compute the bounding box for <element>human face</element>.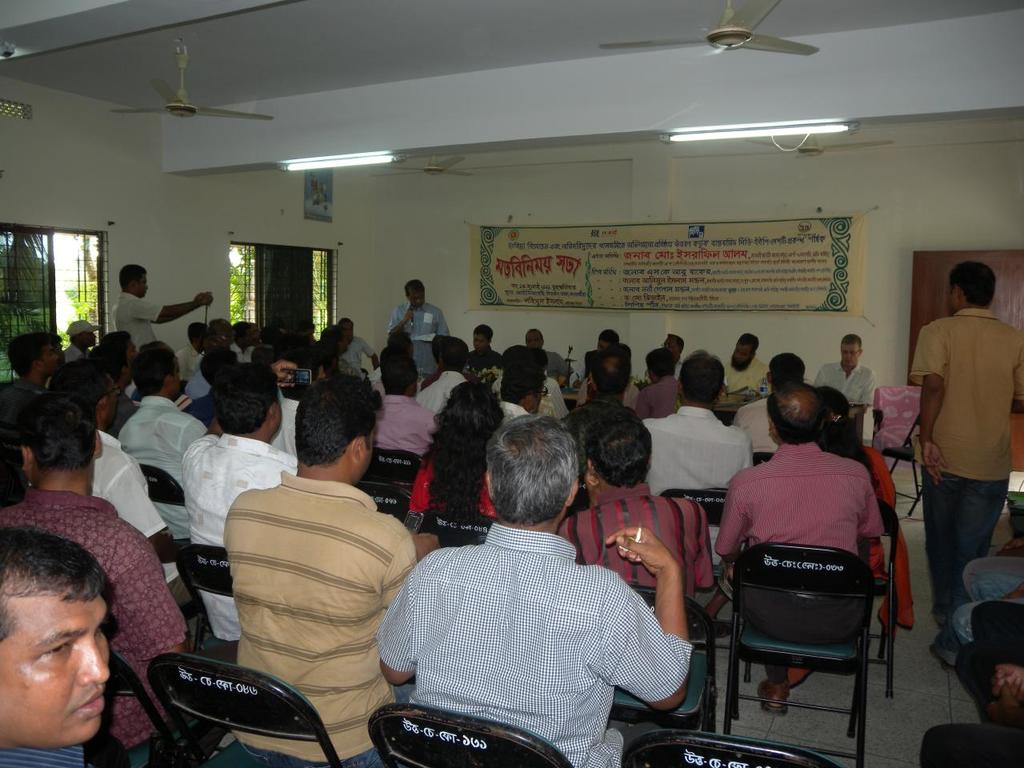
left=734, top=345, right=750, bottom=364.
